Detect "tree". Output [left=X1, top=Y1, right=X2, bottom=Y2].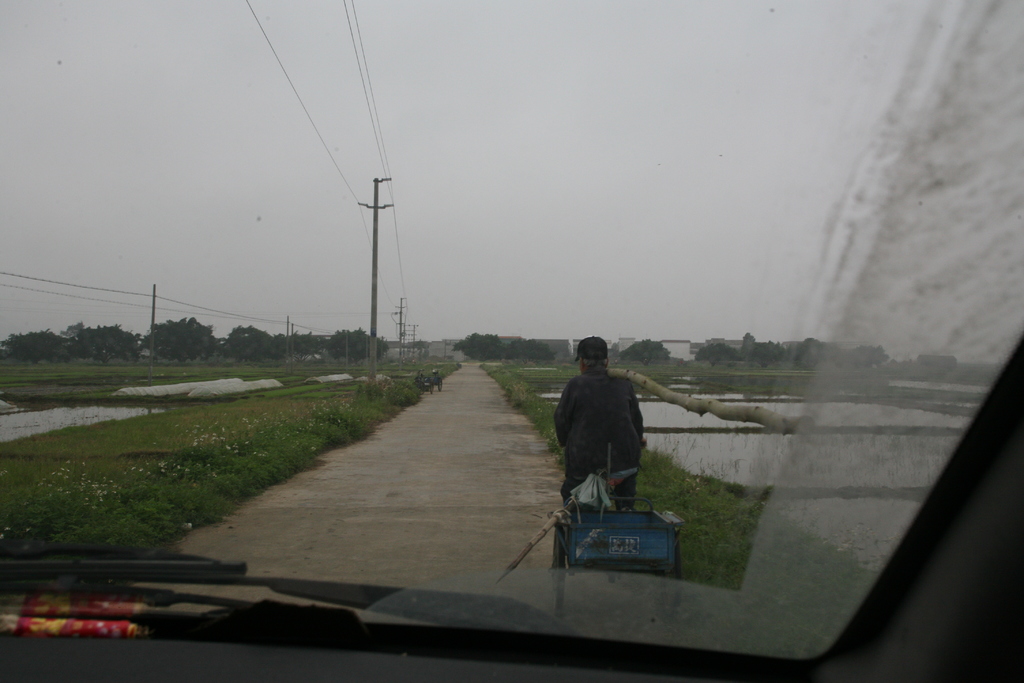
[left=4, top=328, right=69, bottom=362].
